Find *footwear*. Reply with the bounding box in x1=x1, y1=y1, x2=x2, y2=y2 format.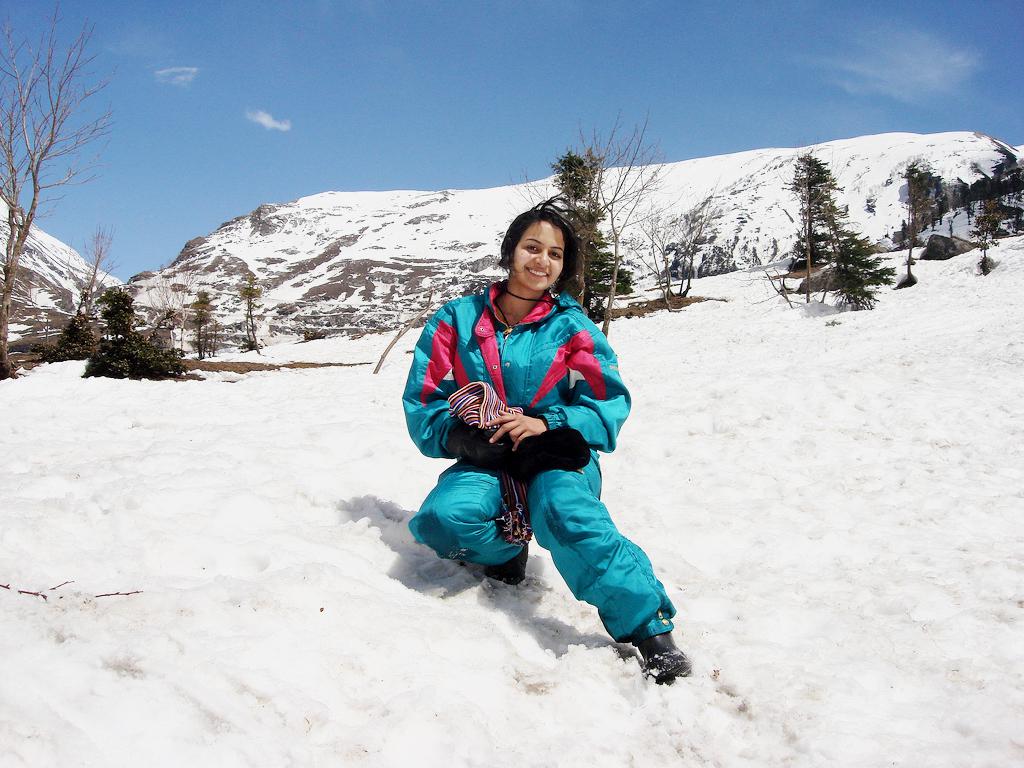
x1=486, y1=542, x2=536, y2=588.
